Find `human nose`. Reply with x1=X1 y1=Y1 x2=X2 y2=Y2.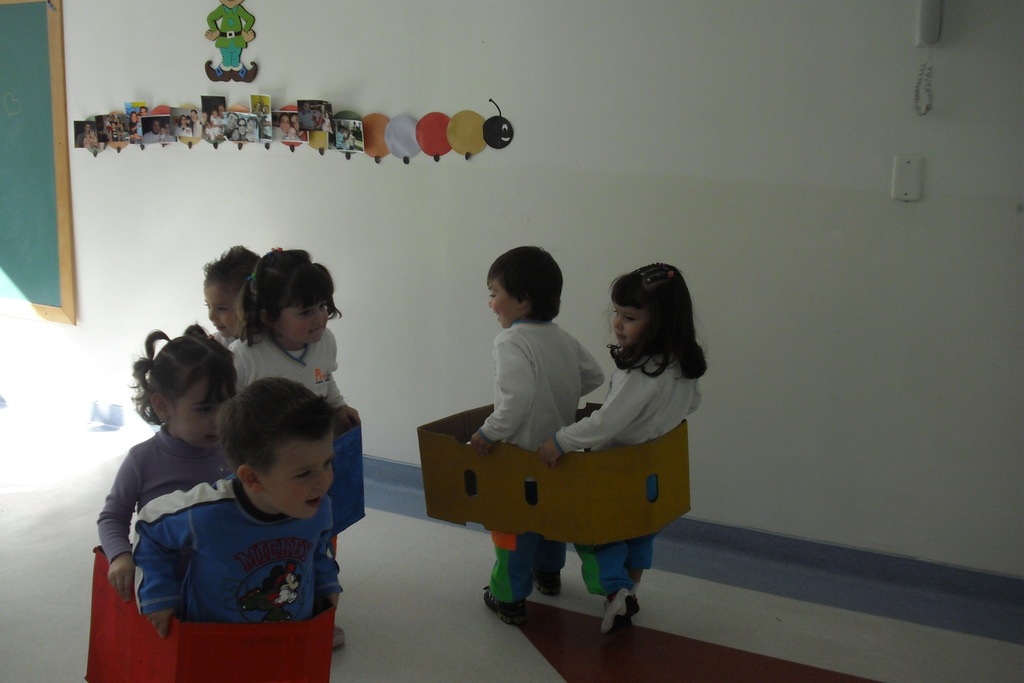
x1=207 y1=308 x2=219 y2=322.
